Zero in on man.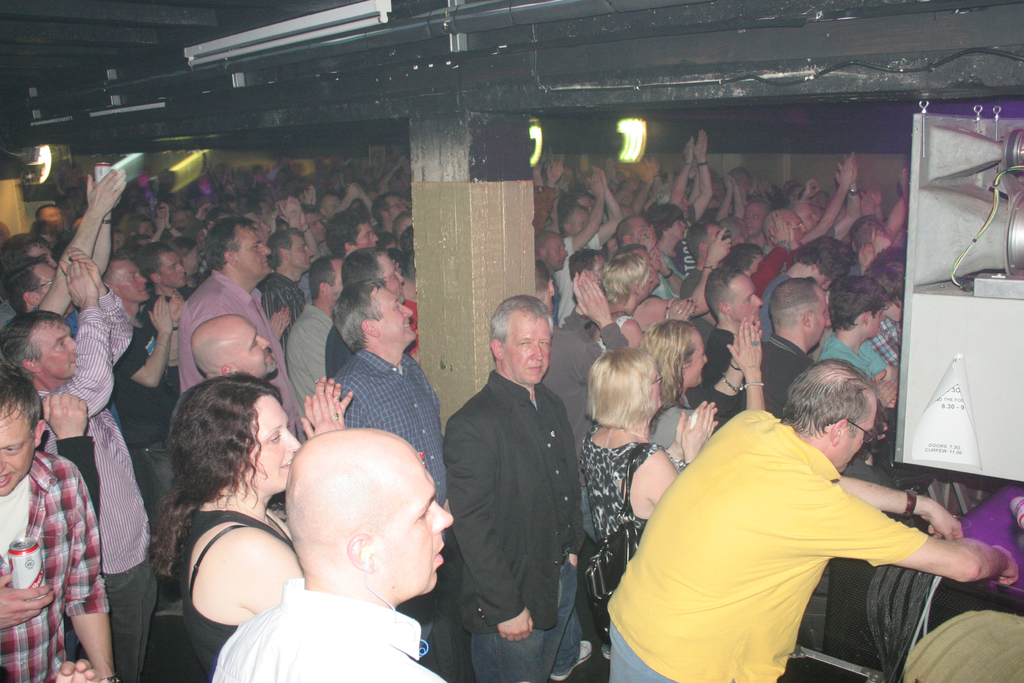
Zeroed in: pyautogui.locateOnScreen(0, 368, 114, 682).
